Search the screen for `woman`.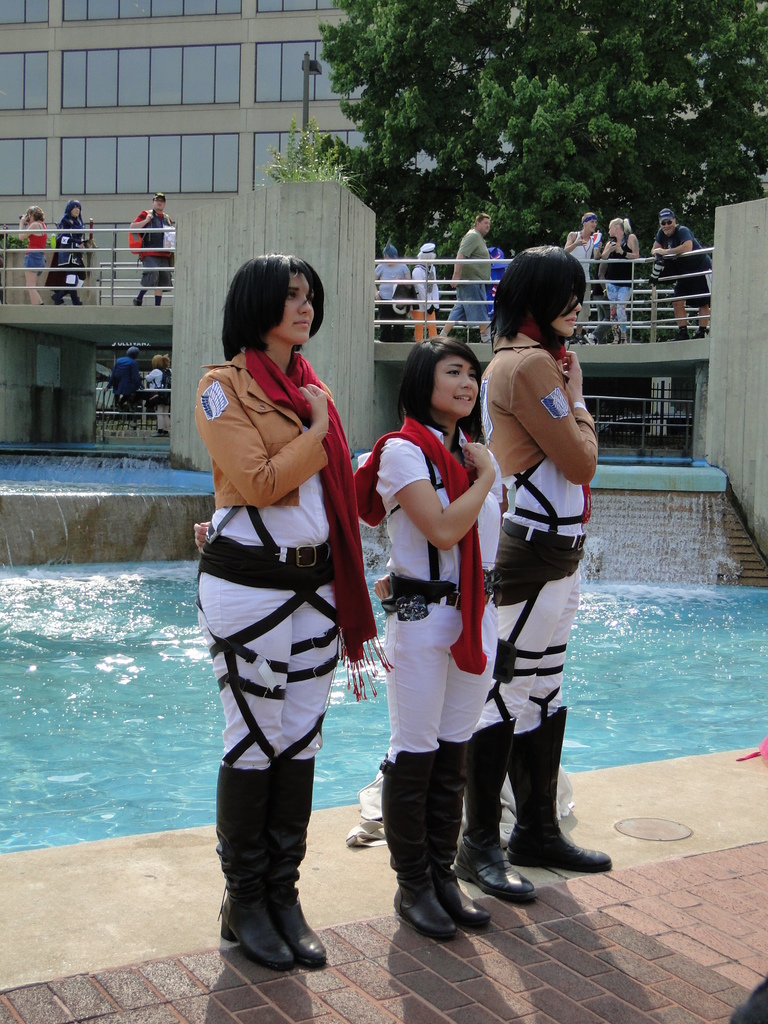
Found at rect(371, 244, 410, 348).
